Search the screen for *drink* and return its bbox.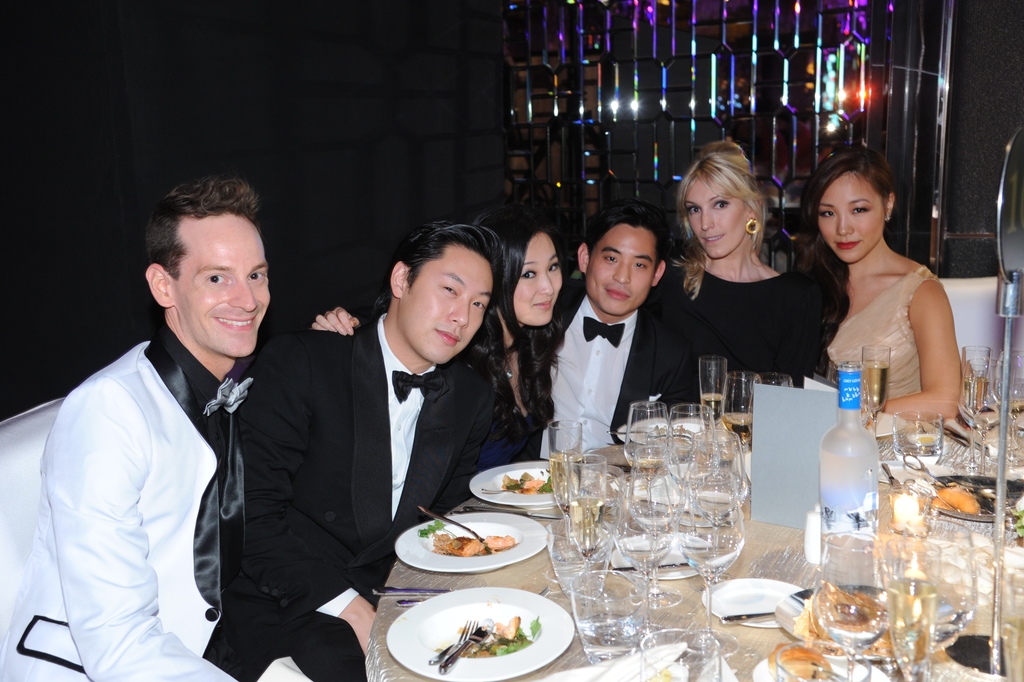
Found: locate(571, 501, 594, 555).
